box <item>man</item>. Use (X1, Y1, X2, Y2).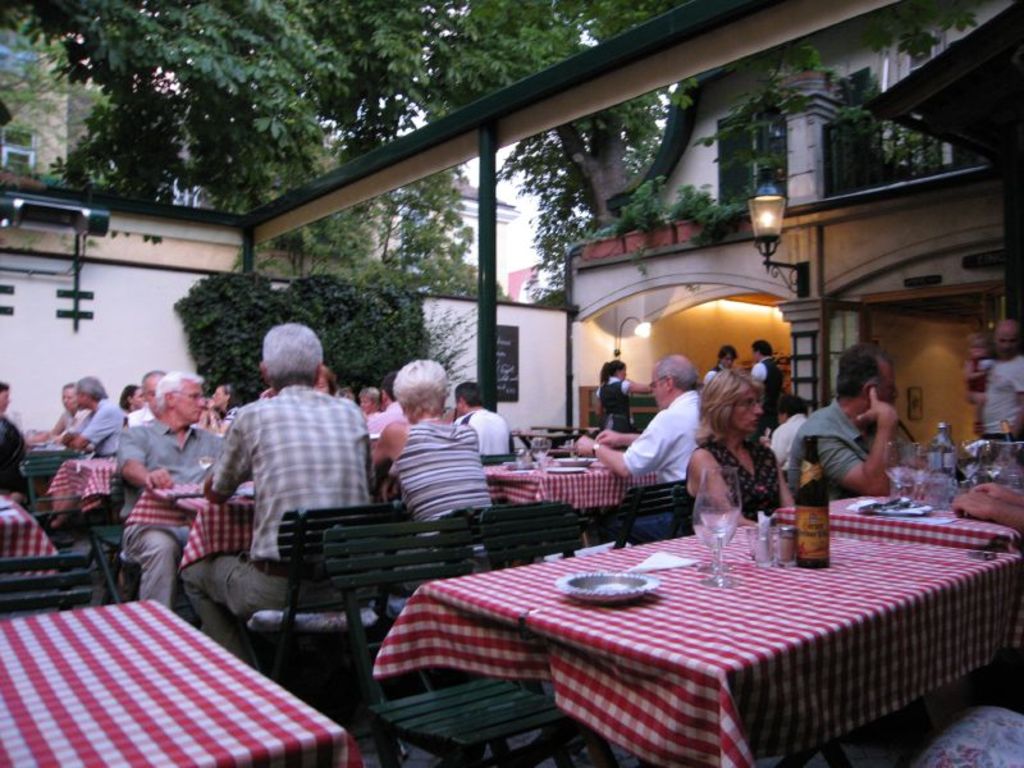
(440, 372, 508, 456).
